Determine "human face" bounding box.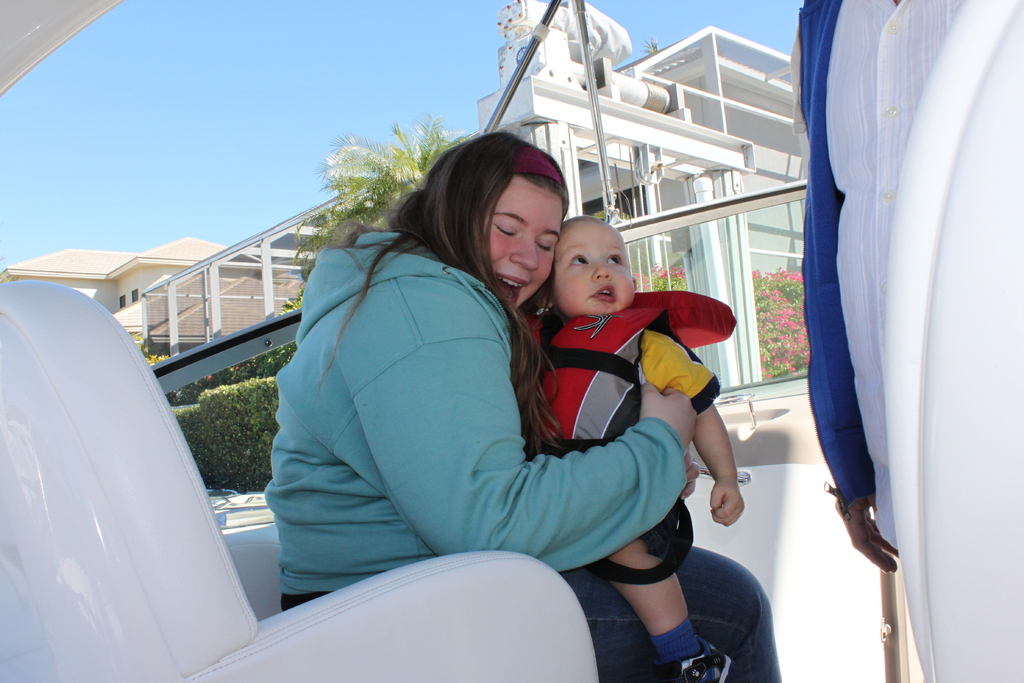
Determined: detection(554, 228, 639, 318).
